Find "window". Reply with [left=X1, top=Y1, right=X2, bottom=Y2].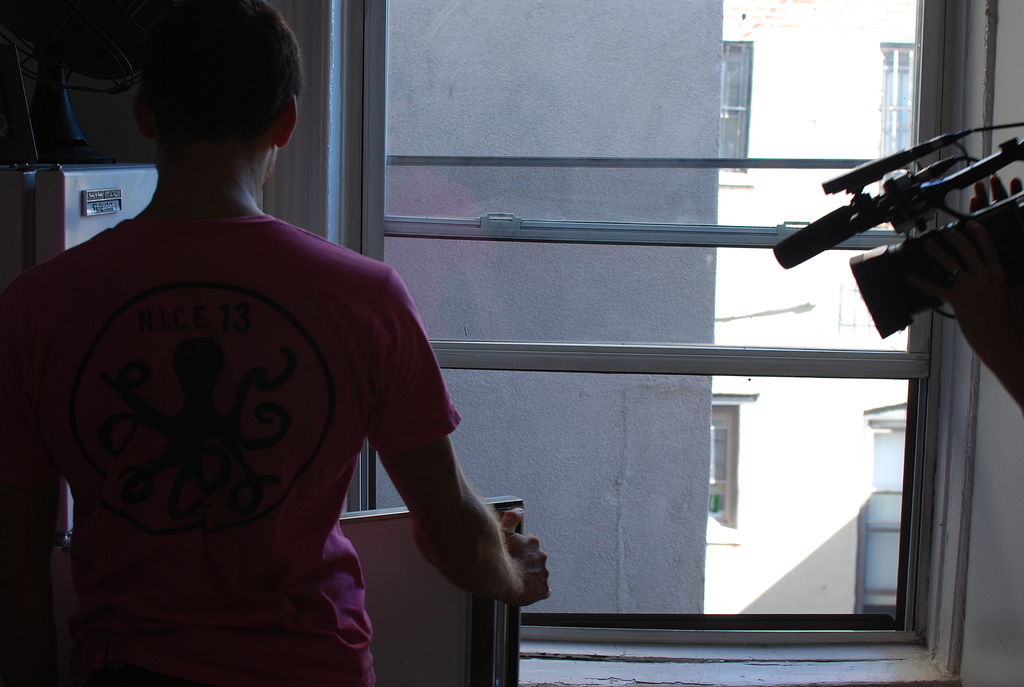
[left=698, top=395, right=735, bottom=537].
